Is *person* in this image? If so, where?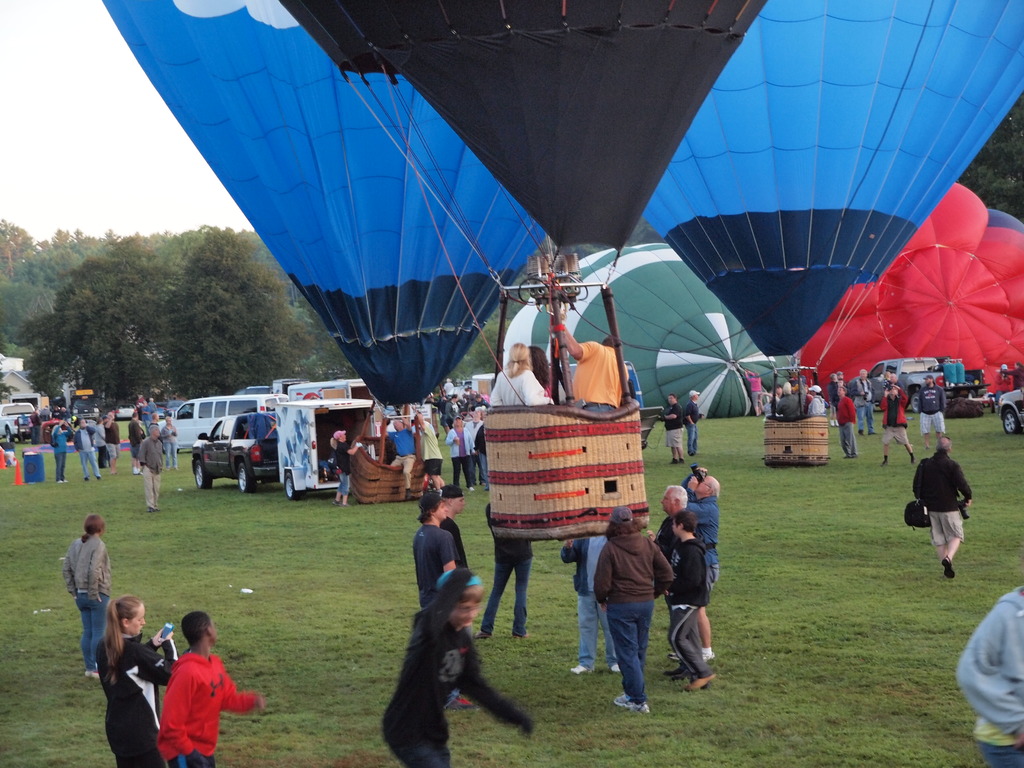
Yes, at <region>650, 488, 713, 672</region>.
